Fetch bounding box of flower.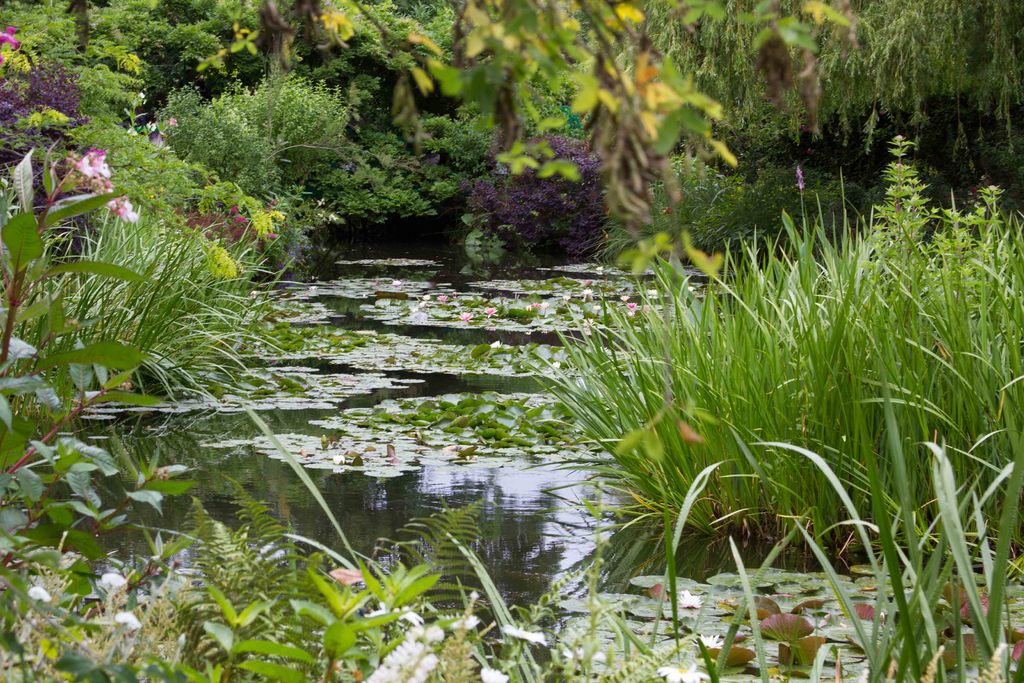
Bbox: locate(76, 143, 111, 185).
